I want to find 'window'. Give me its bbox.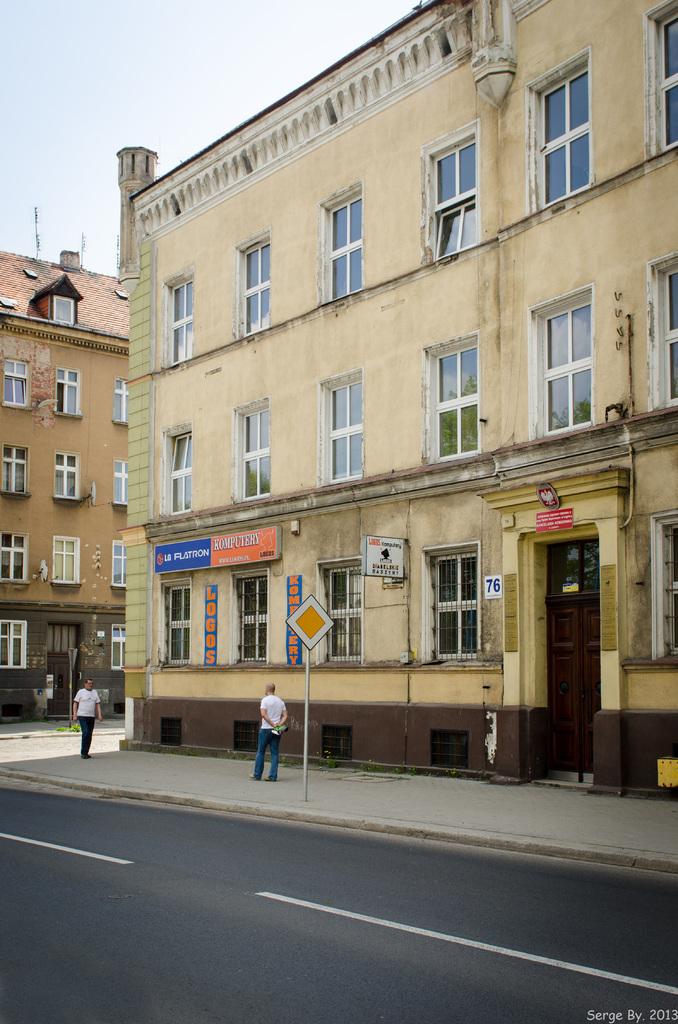
[left=659, top=511, right=677, bottom=662].
